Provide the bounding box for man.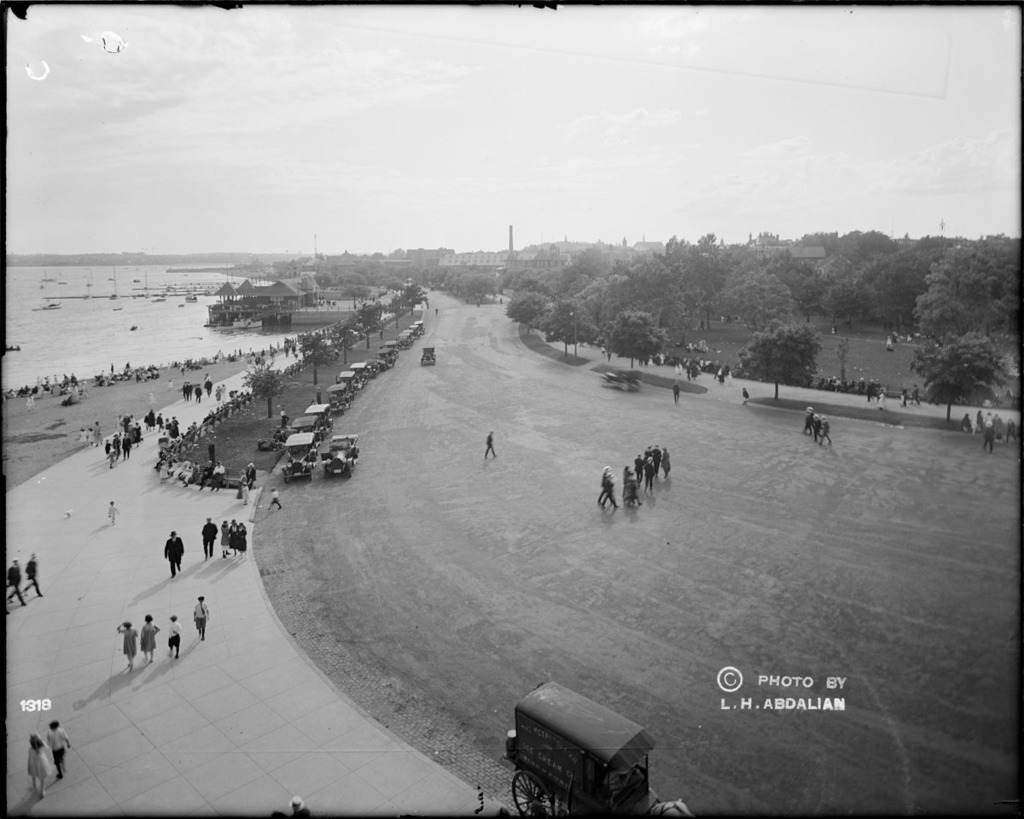
x1=20 y1=552 x2=44 y2=595.
